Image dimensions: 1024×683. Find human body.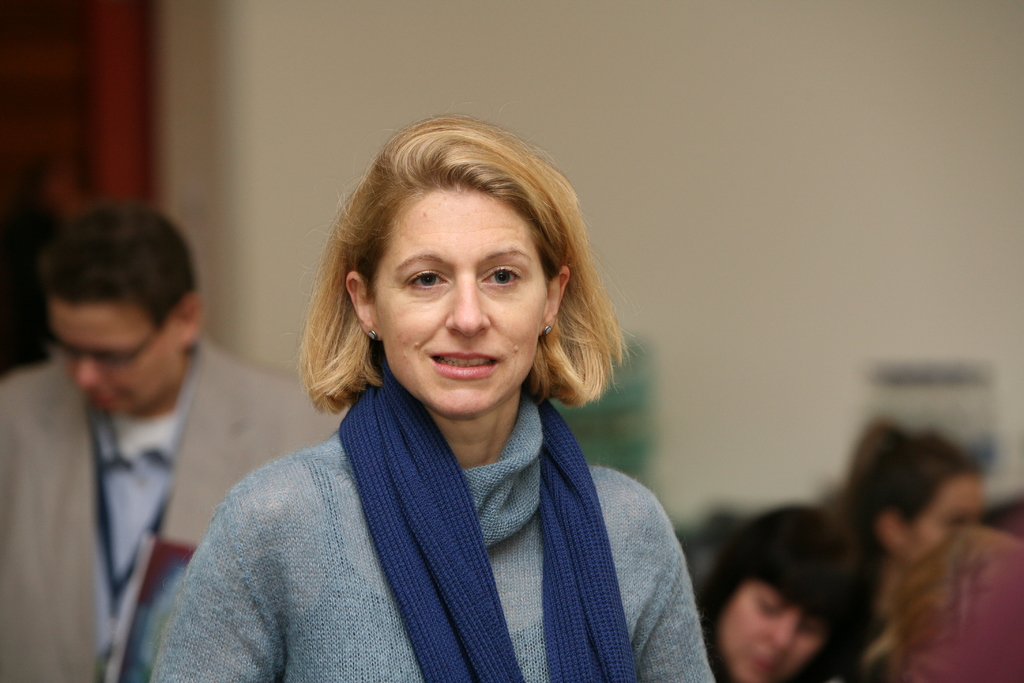
[left=1, top=343, right=348, bottom=682].
